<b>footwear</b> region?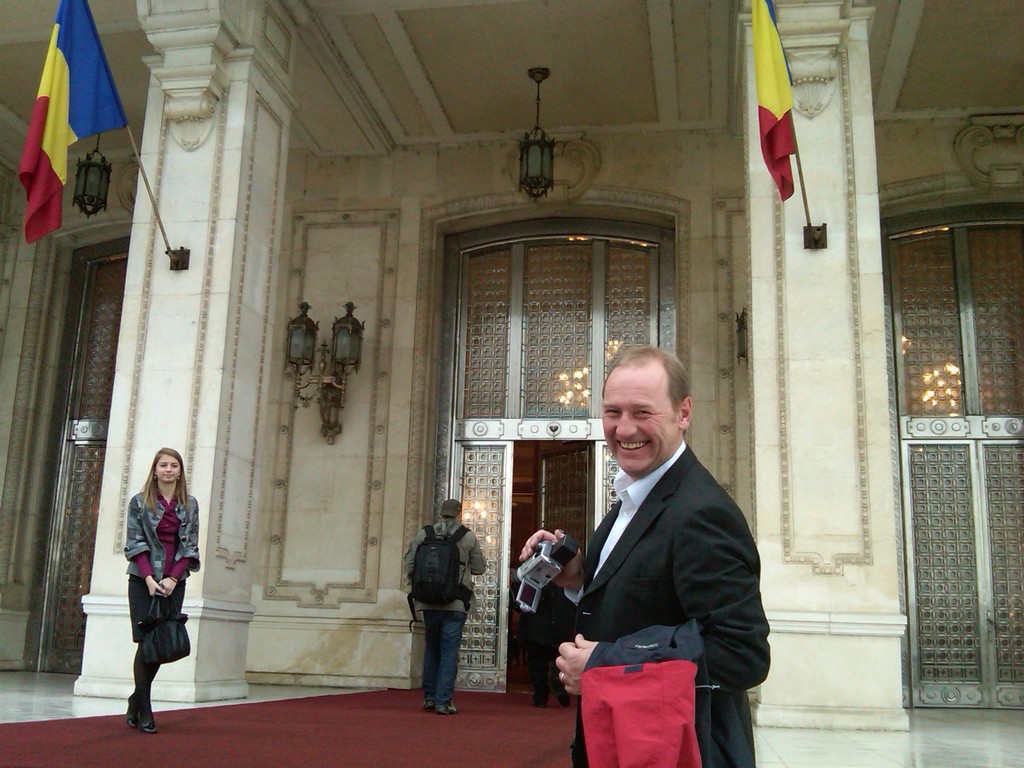
(x1=139, y1=714, x2=159, y2=735)
